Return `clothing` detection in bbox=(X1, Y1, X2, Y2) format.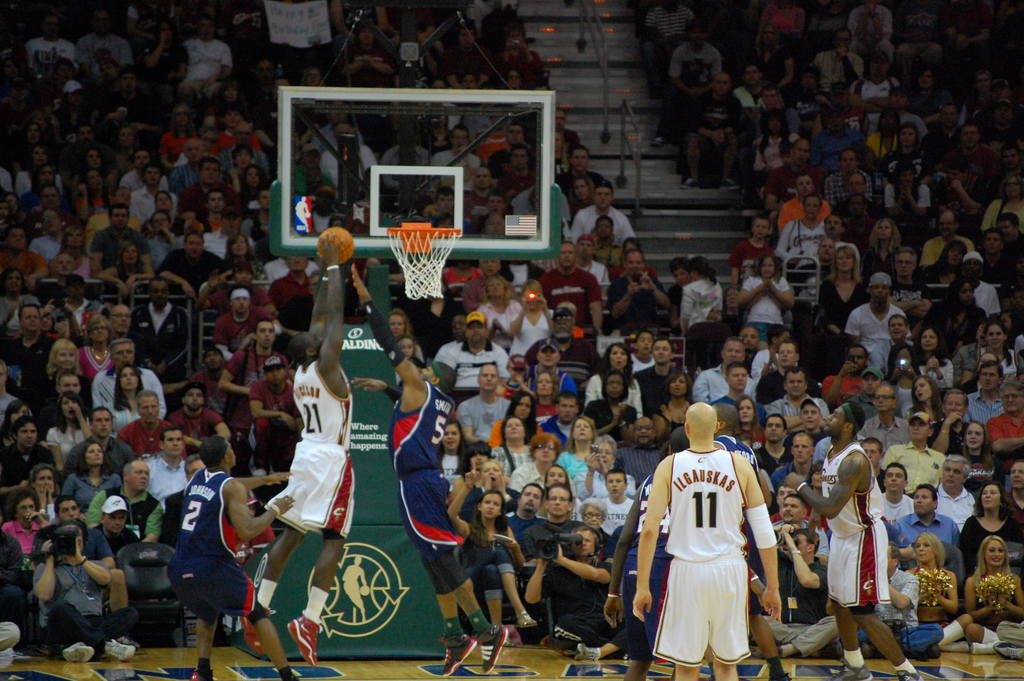
bbox=(886, 439, 936, 491).
